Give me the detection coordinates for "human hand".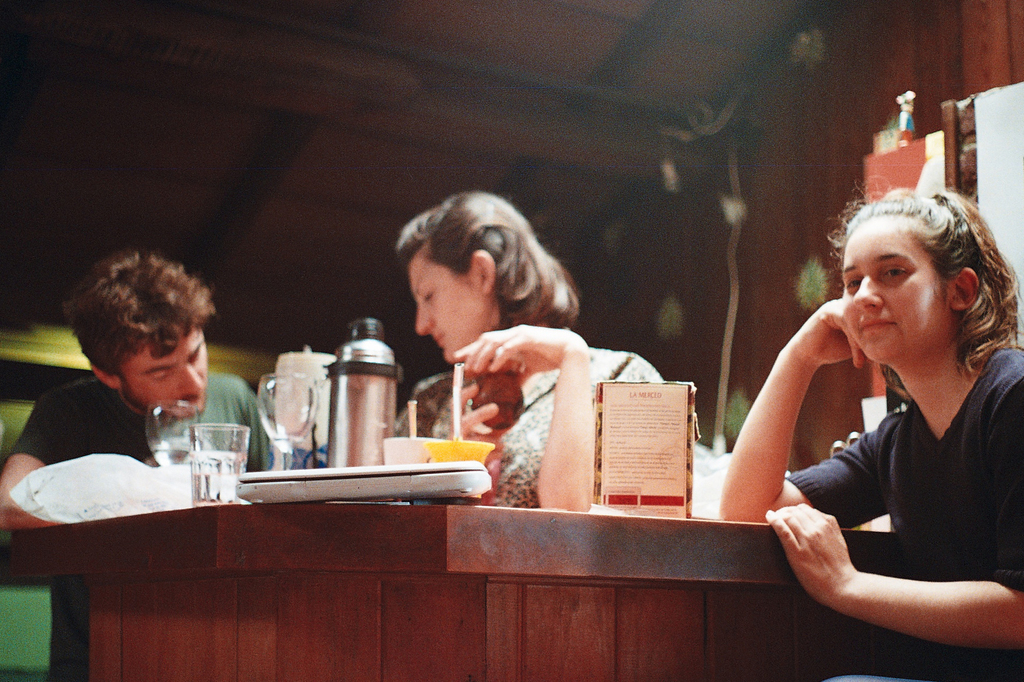
(left=0, top=389, right=63, bottom=532).
